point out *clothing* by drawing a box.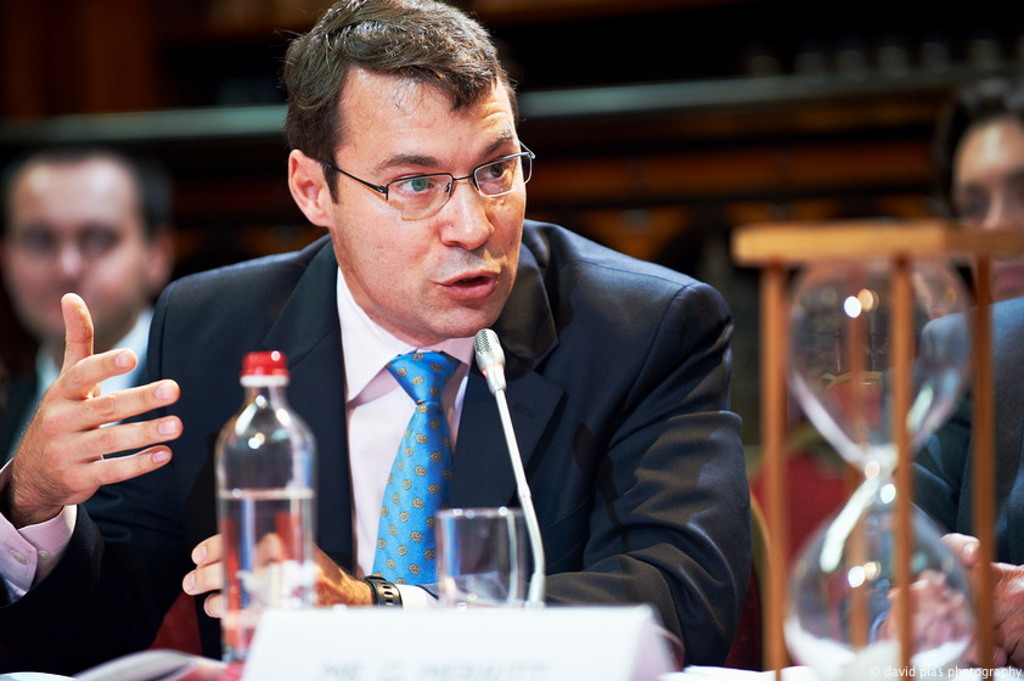
842, 296, 1023, 660.
